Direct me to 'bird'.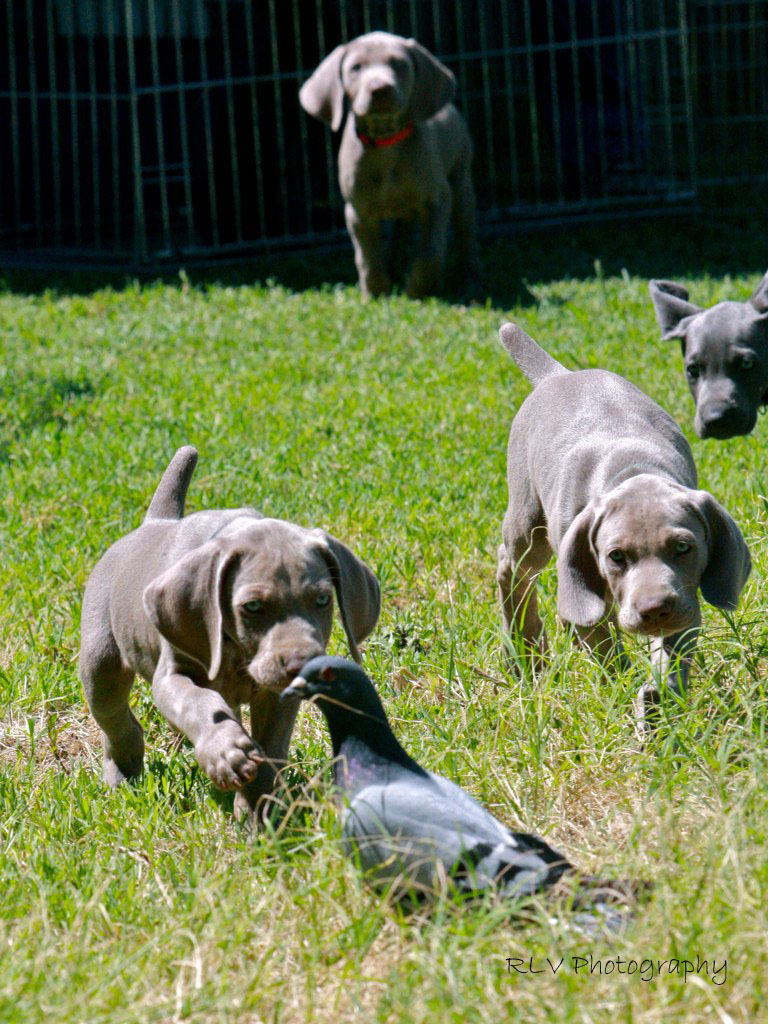
Direction: box(281, 660, 659, 912).
